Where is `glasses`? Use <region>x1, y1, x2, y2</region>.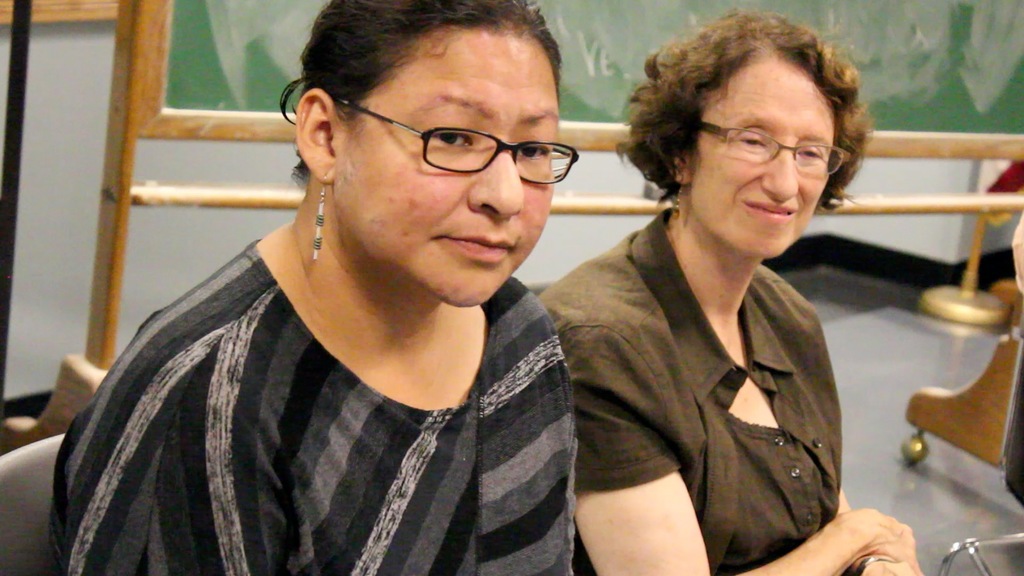
<region>694, 114, 852, 179</region>.
